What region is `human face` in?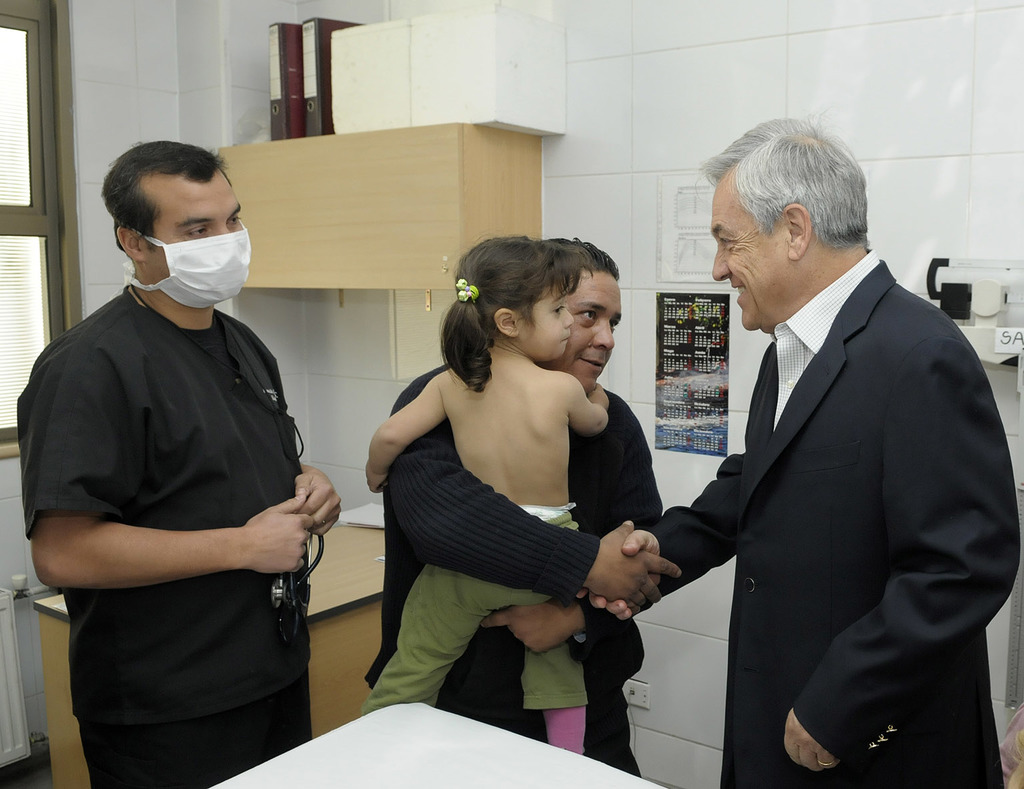
[523,283,574,365].
